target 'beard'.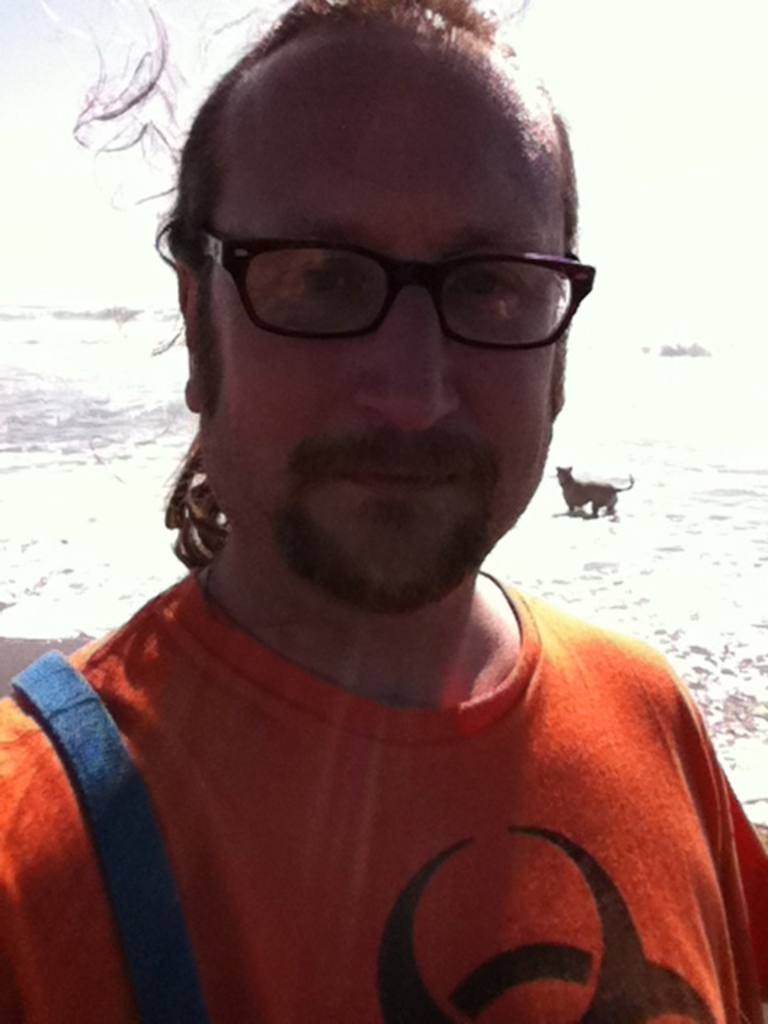
Target region: <region>269, 426, 496, 616</region>.
